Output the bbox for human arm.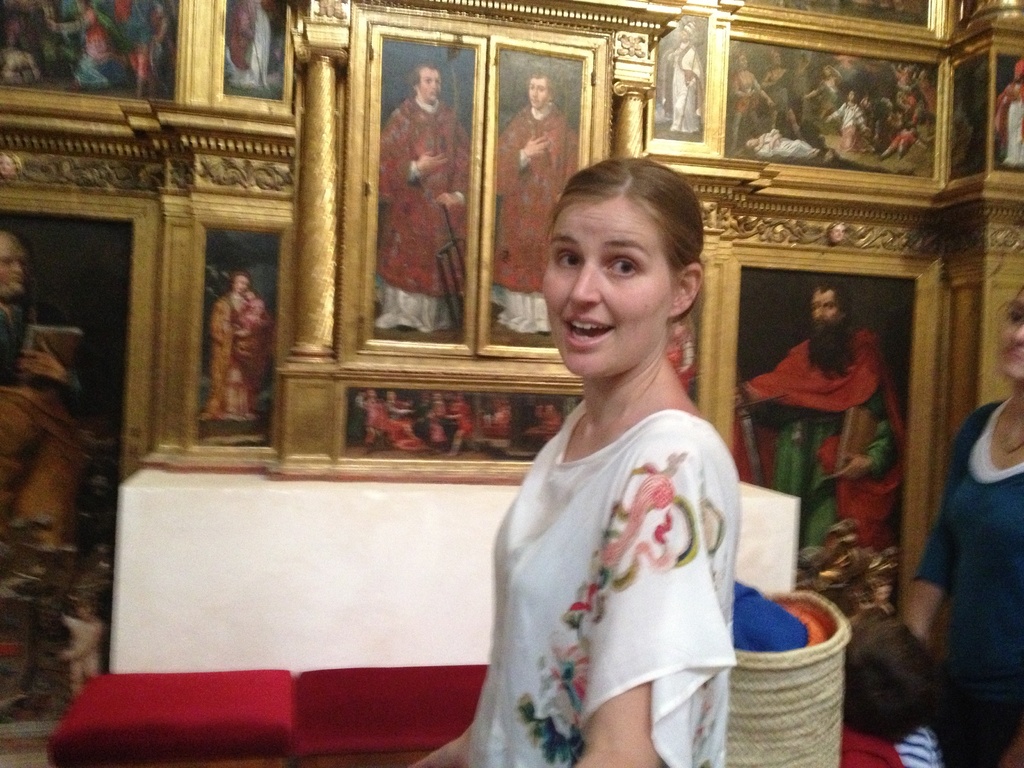
[x1=822, y1=396, x2=899, y2=483].
